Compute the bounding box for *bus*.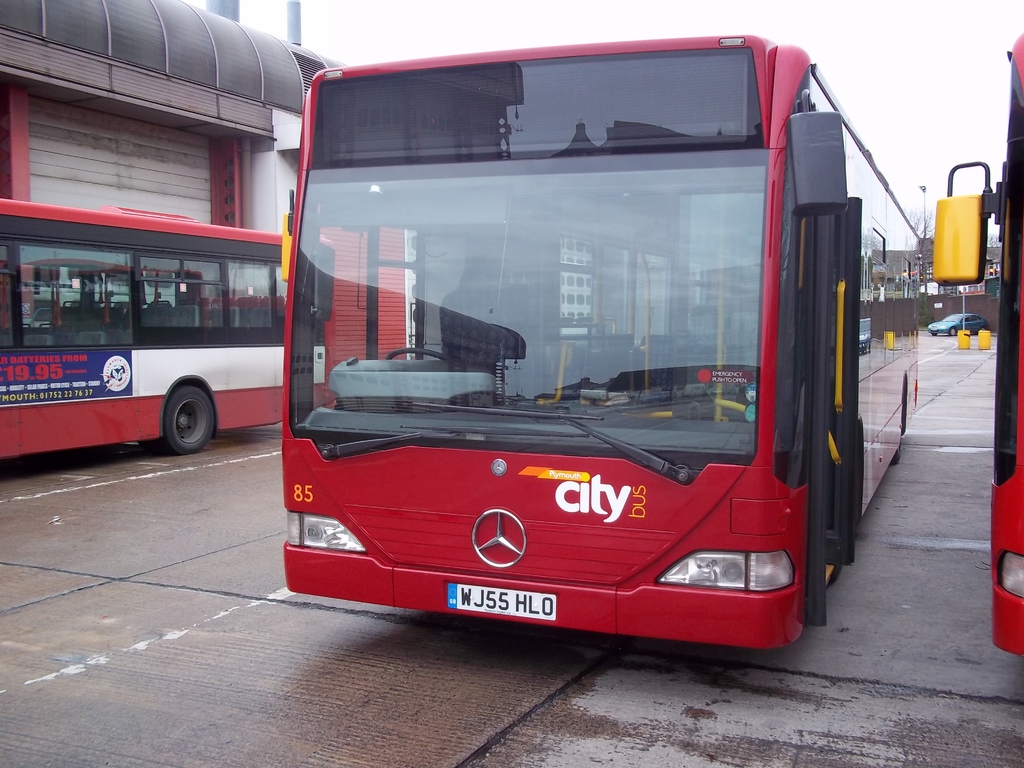
<box>927,31,1023,657</box>.
